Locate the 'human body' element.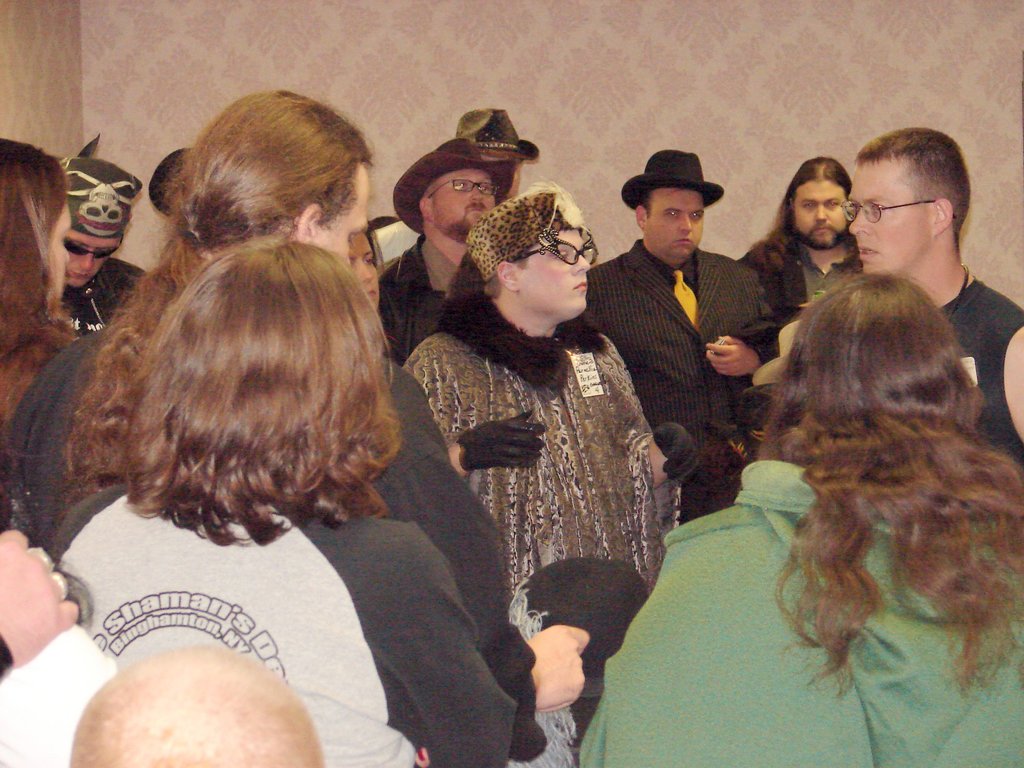
Element bbox: [x1=753, y1=225, x2=865, y2=325].
